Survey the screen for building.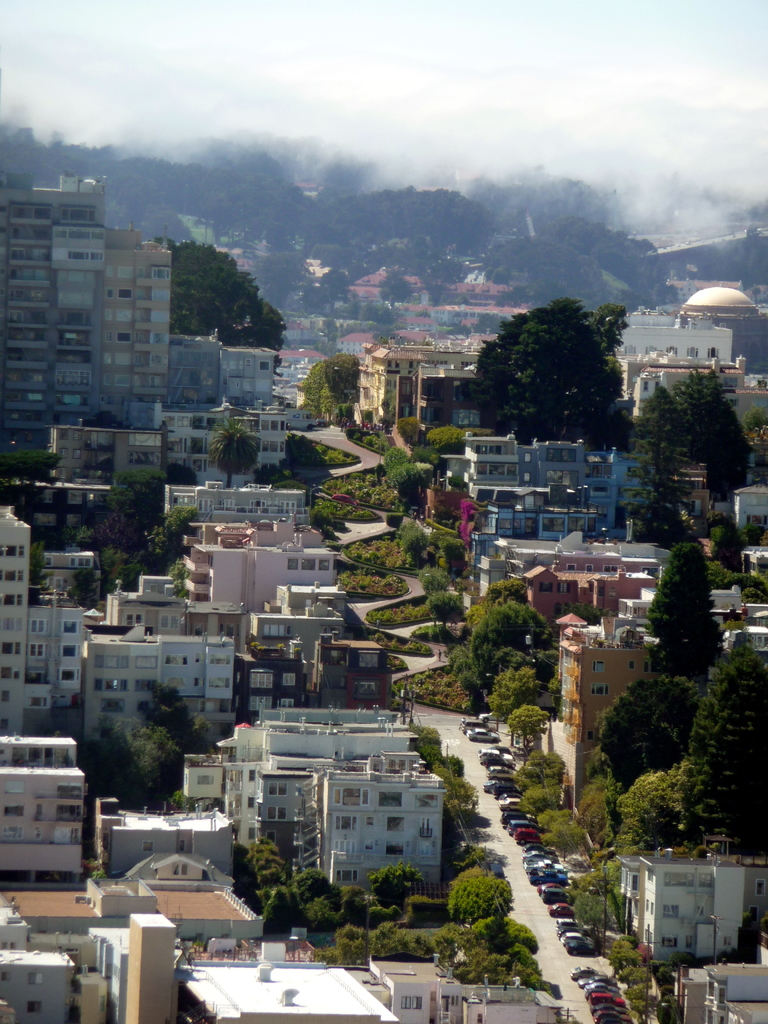
Survey found: left=670, top=941, right=767, bottom=1023.
